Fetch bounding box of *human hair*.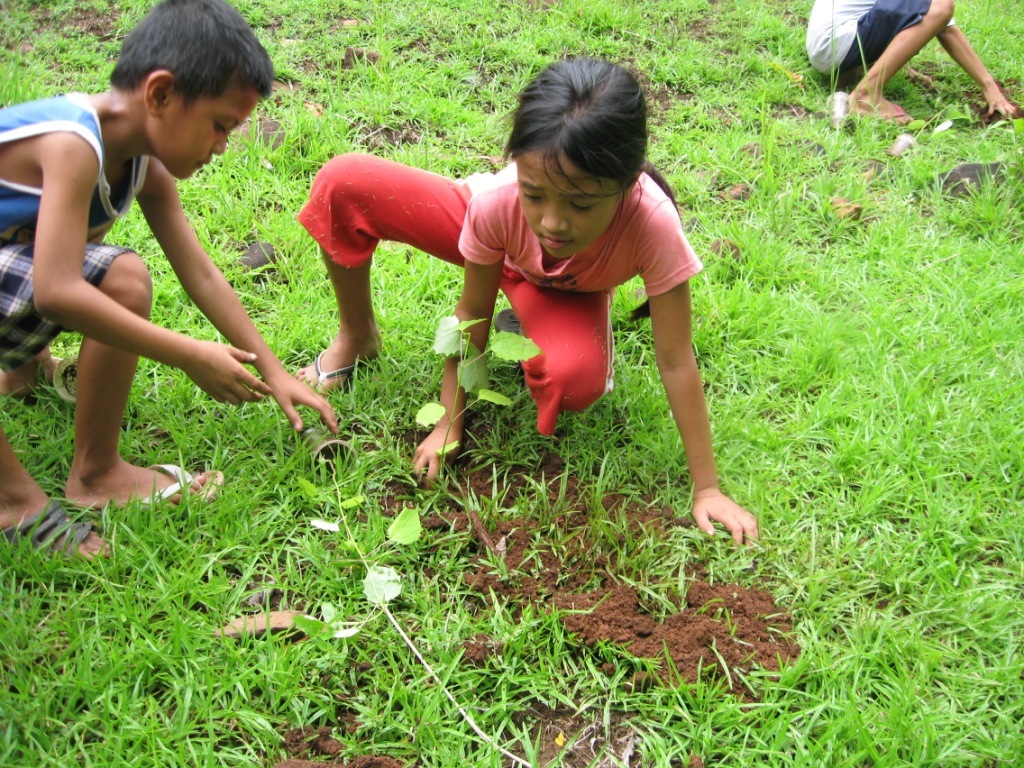
Bbox: bbox=(498, 55, 685, 323).
